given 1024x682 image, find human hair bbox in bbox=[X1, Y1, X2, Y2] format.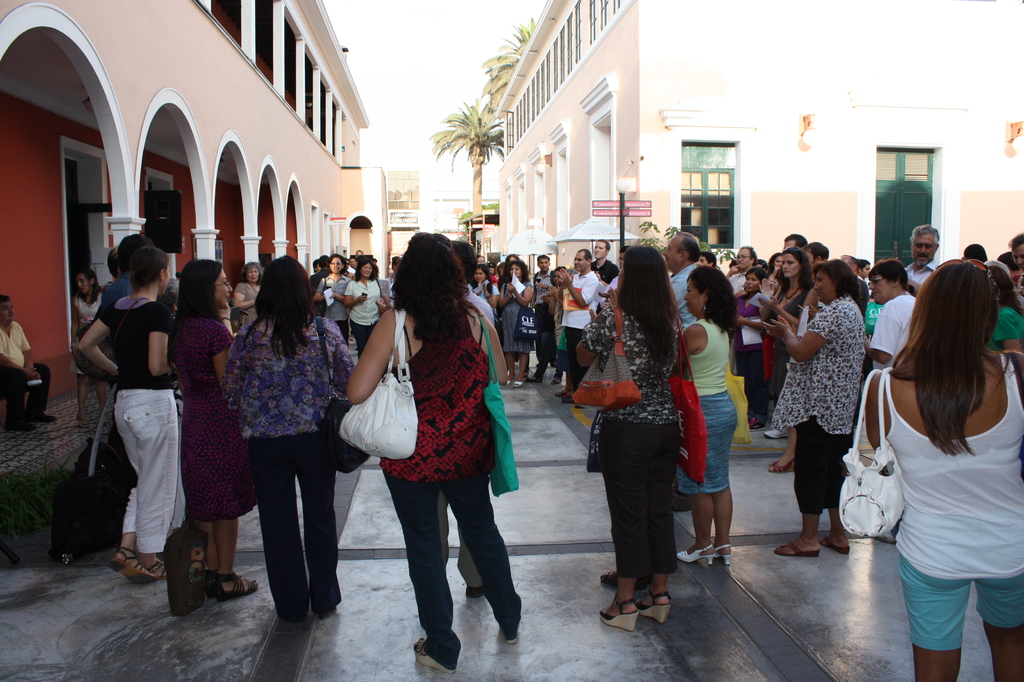
bbox=[241, 253, 316, 364].
